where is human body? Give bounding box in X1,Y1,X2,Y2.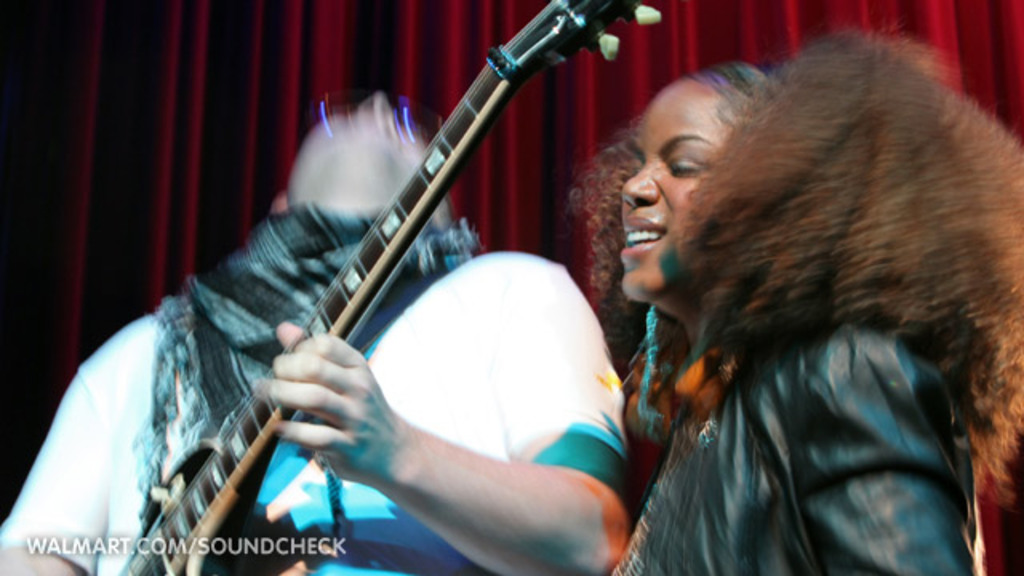
0,94,635,574.
